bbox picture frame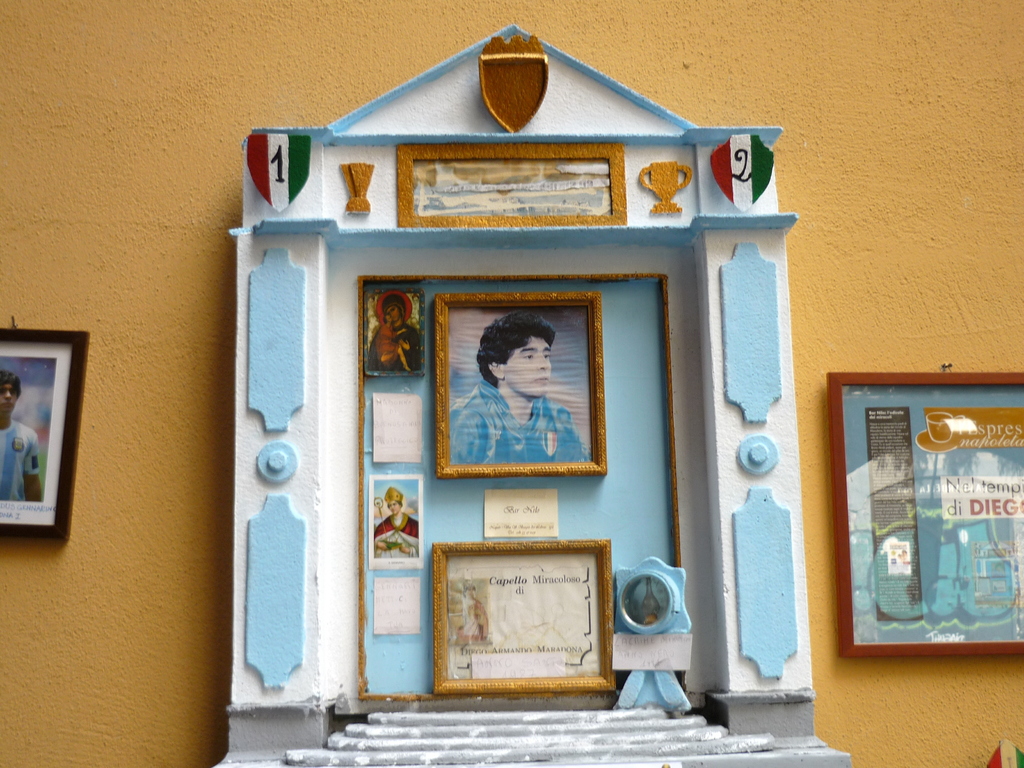
367 475 426 572
